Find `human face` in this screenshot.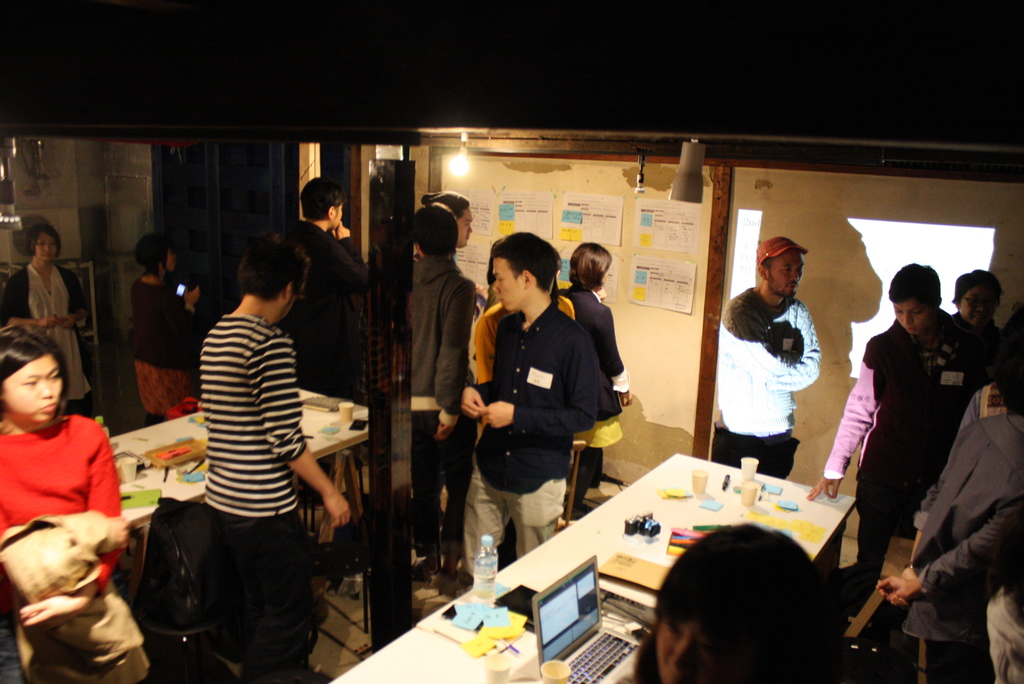
The bounding box for `human face` is 36 232 56 260.
